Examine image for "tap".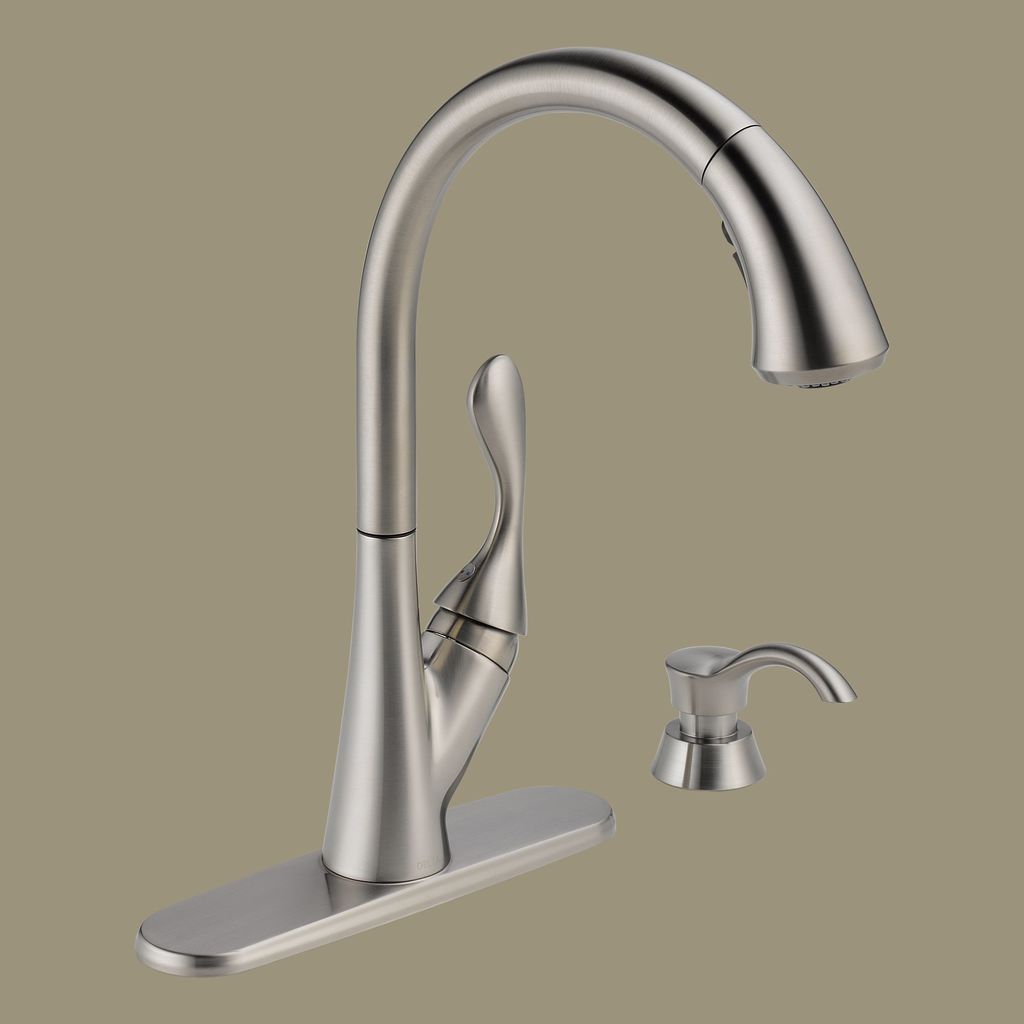
Examination result: Rect(205, 58, 935, 911).
